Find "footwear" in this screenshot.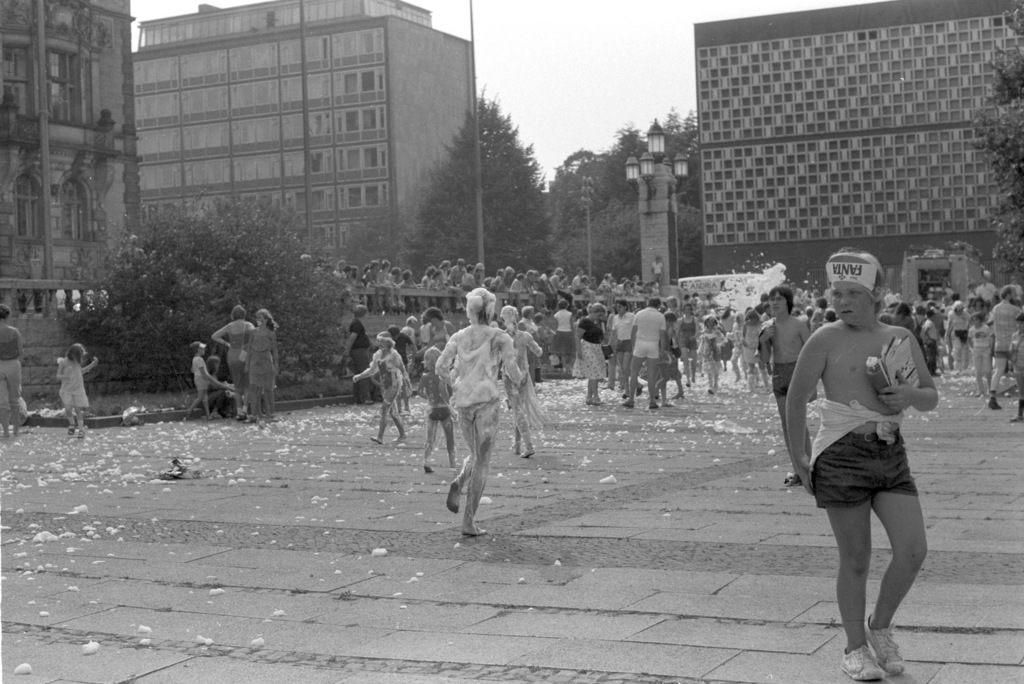
The bounding box for "footwear" is x1=650, y1=402, x2=657, y2=407.
